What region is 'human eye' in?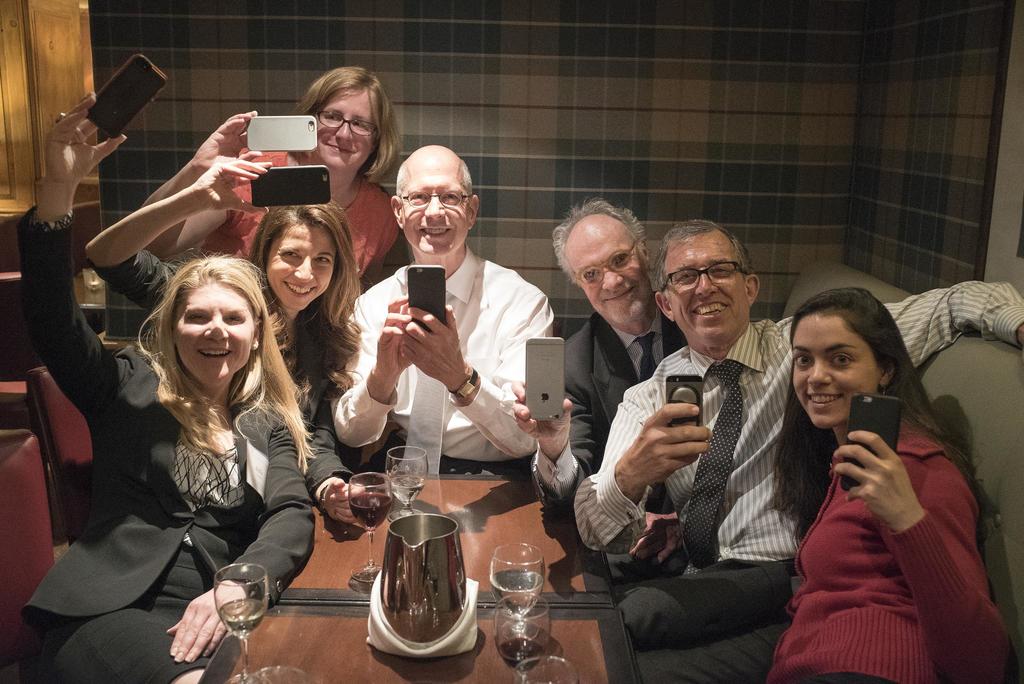
x1=185 y1=313 x2=209 y2=326.
